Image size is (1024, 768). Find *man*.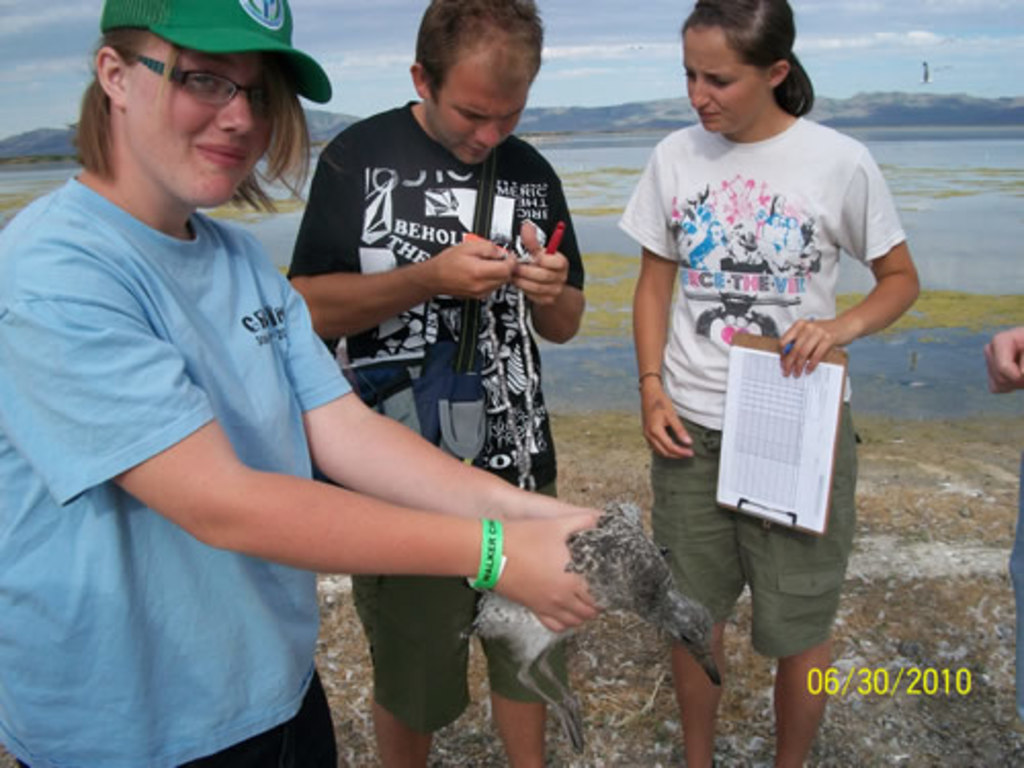
box=[283, 0, 584, 766].
